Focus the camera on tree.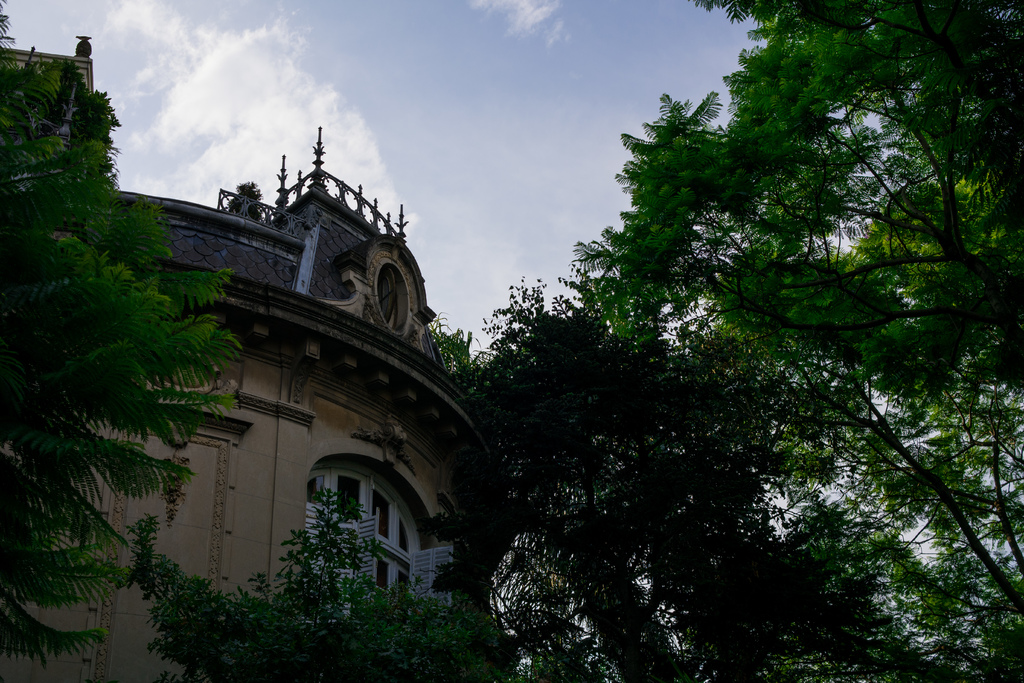
Focus region: 0 0 244 666.
